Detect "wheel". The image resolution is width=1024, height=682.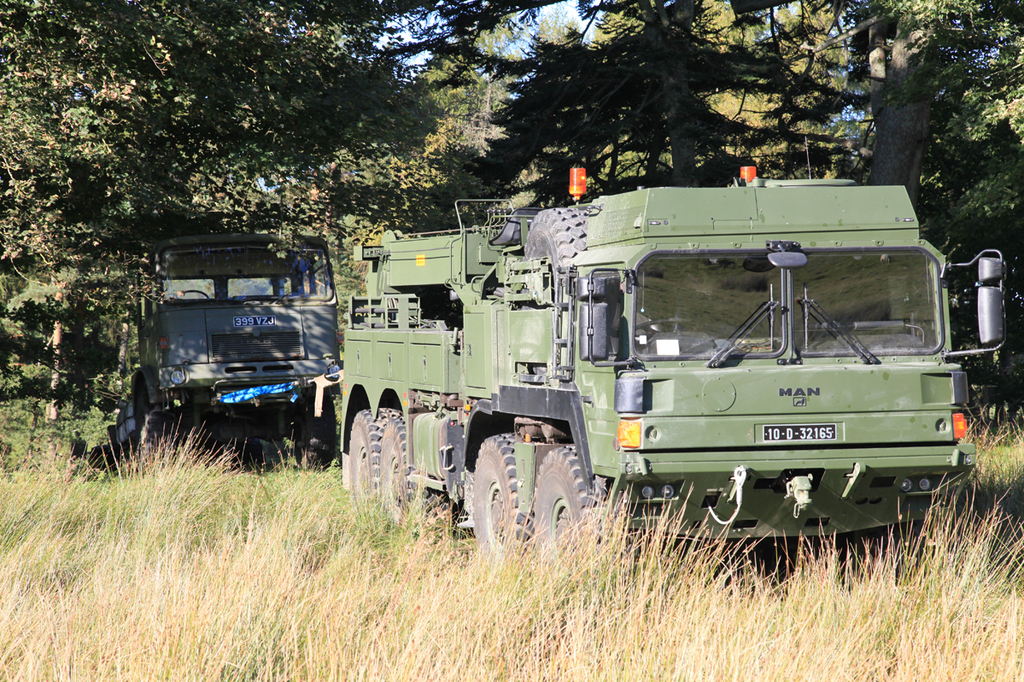
l=476, t=432, r=534, b=555.
